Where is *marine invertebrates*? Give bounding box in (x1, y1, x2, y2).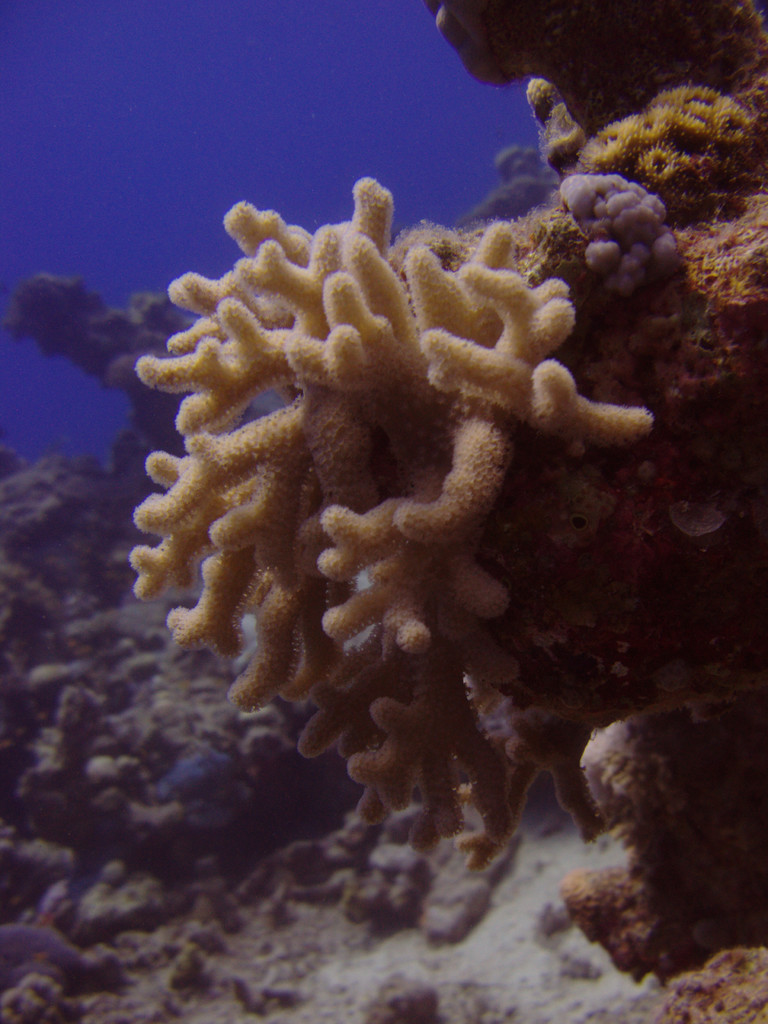
(546, 852, 721, 994).
